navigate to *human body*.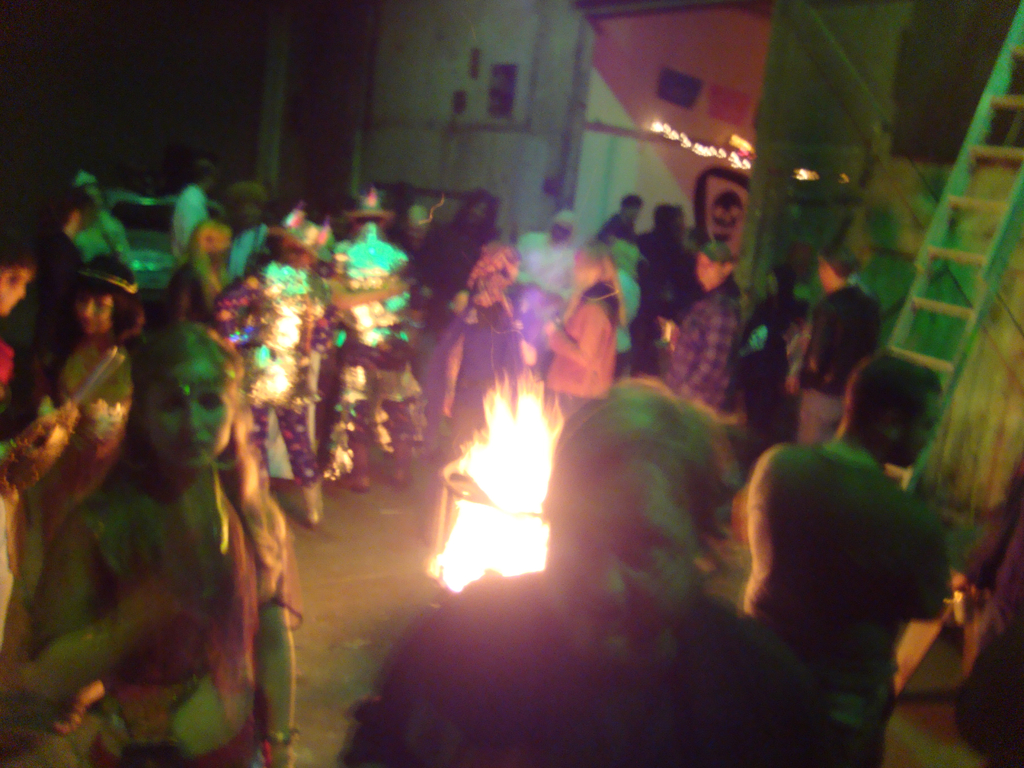
Navigation target: left=19, top=317, right=288, bottom=767.
